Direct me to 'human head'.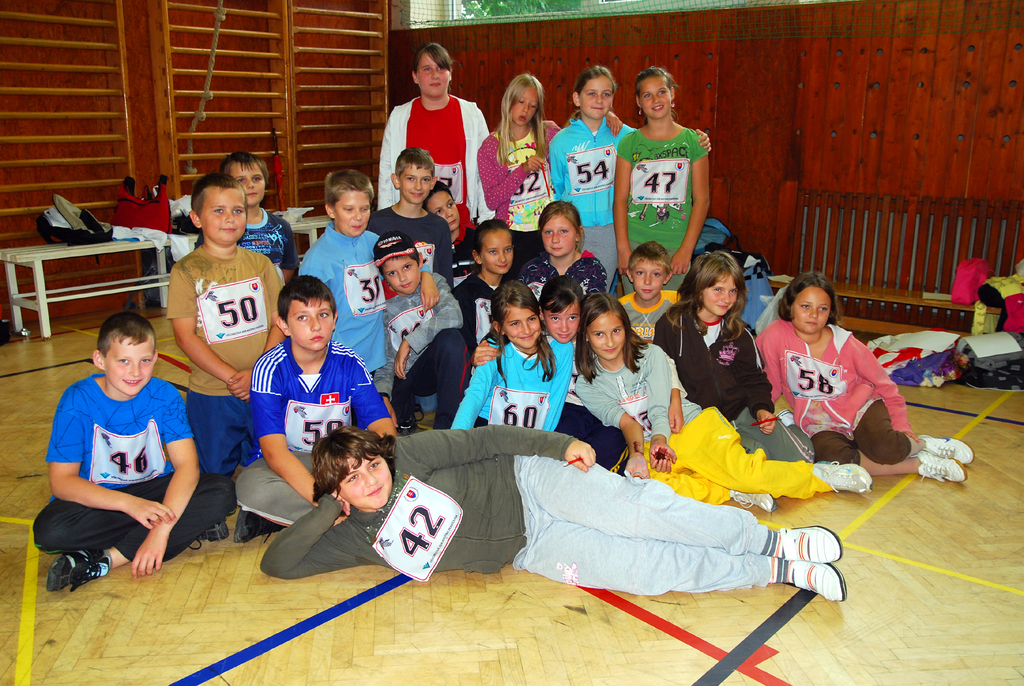
Direction: crop(411, 42, 454, 104).
